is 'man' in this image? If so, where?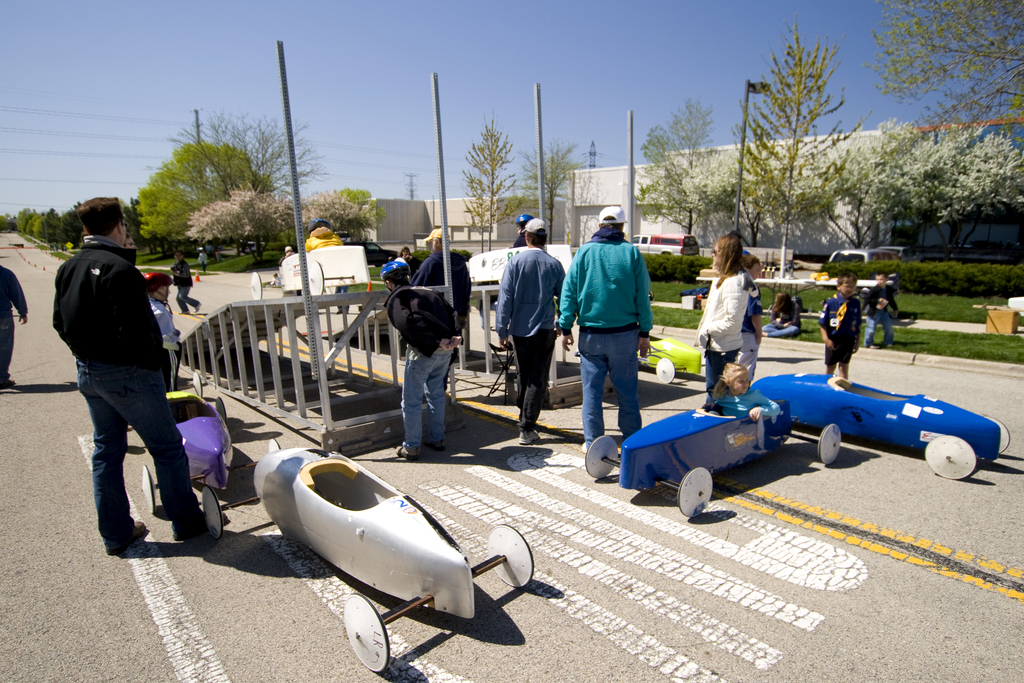
Yes, at 488, 218, 573, 444.
